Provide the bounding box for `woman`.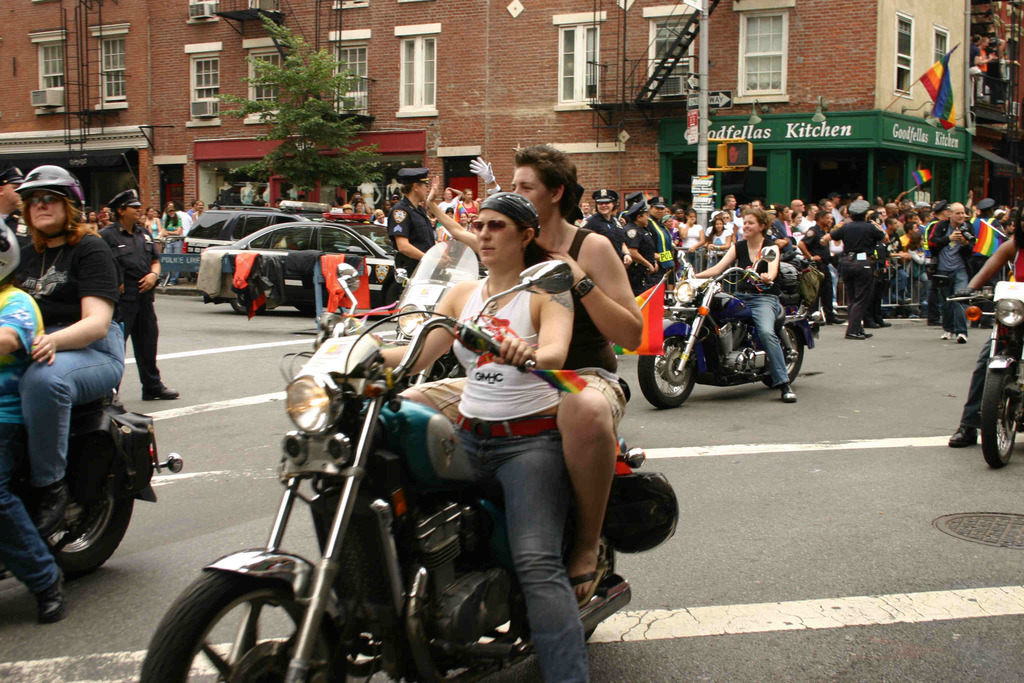
(left=139, top=201, right=164, bottom=240).
